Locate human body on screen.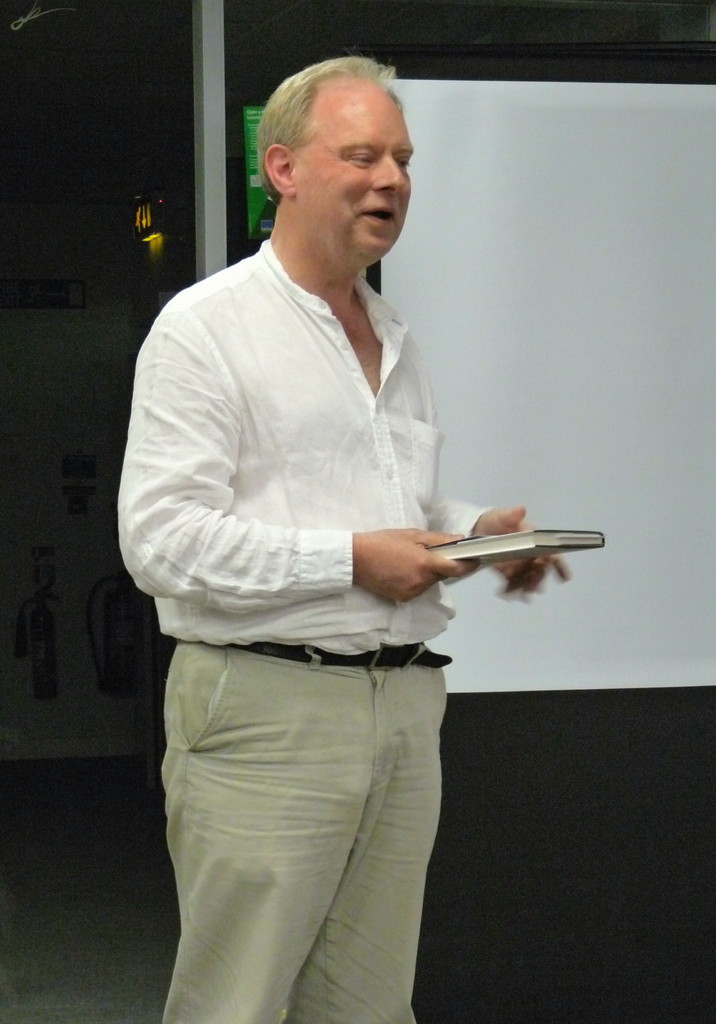
On screen at crop(145, 191, 571, 1023).
